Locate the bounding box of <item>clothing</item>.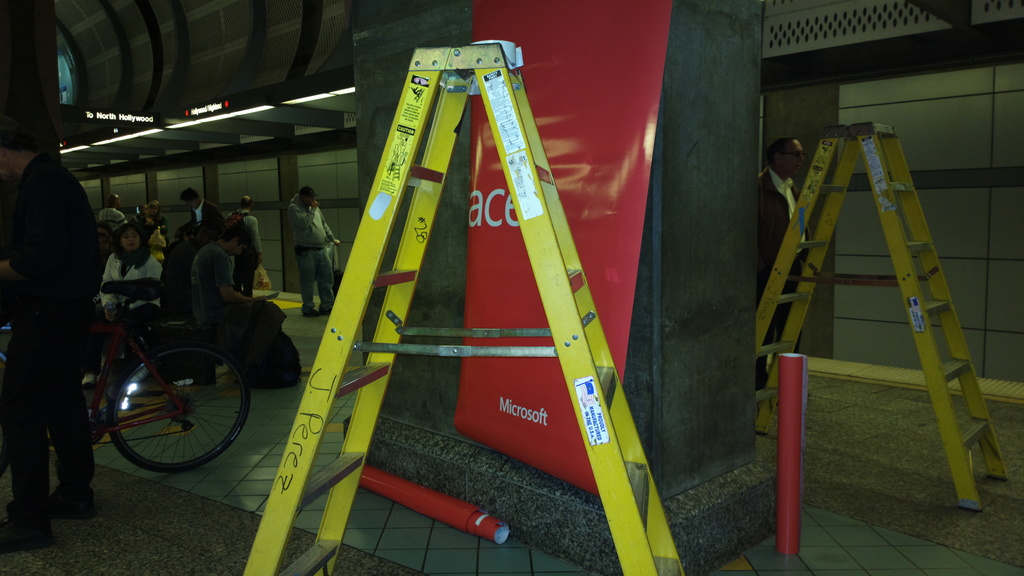
Bounding box: [184, 196, 222, 252].
